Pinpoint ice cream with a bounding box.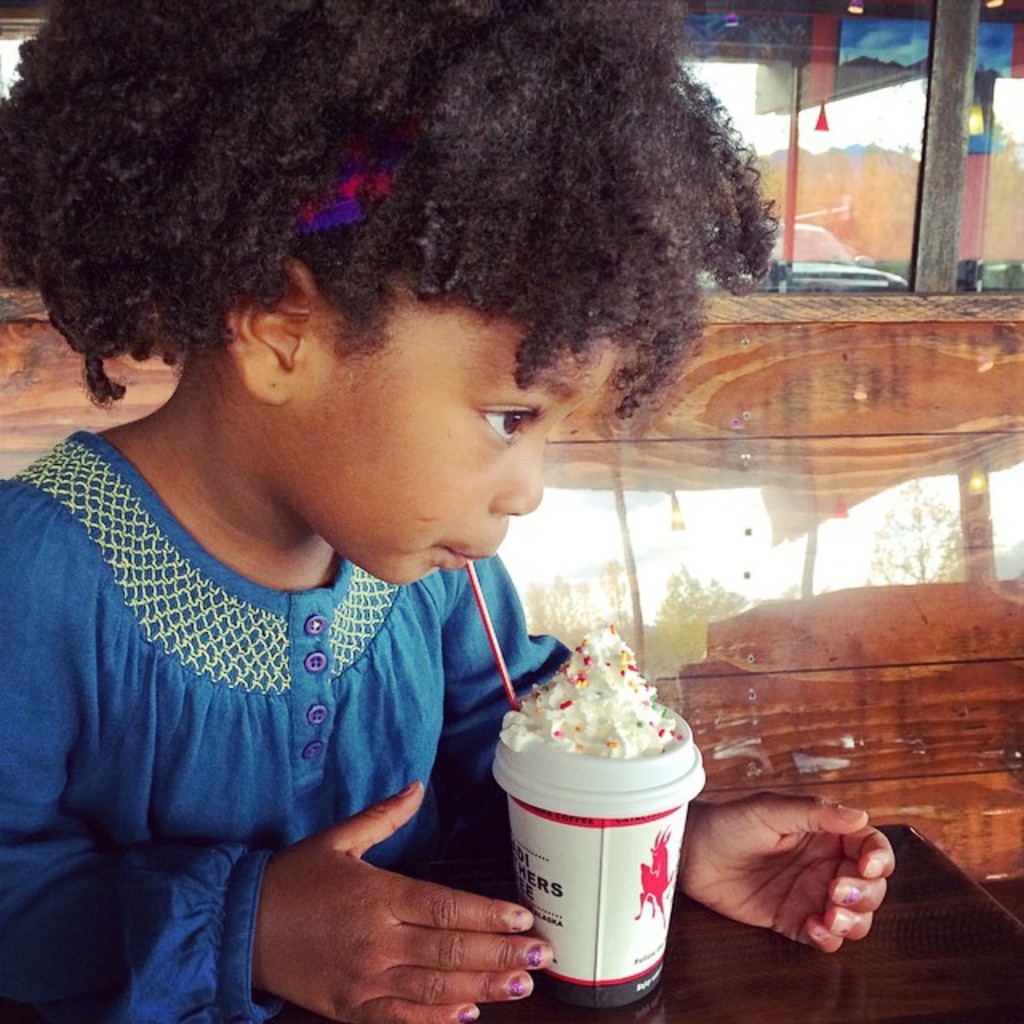
crop(506, 648, 693, 995).
